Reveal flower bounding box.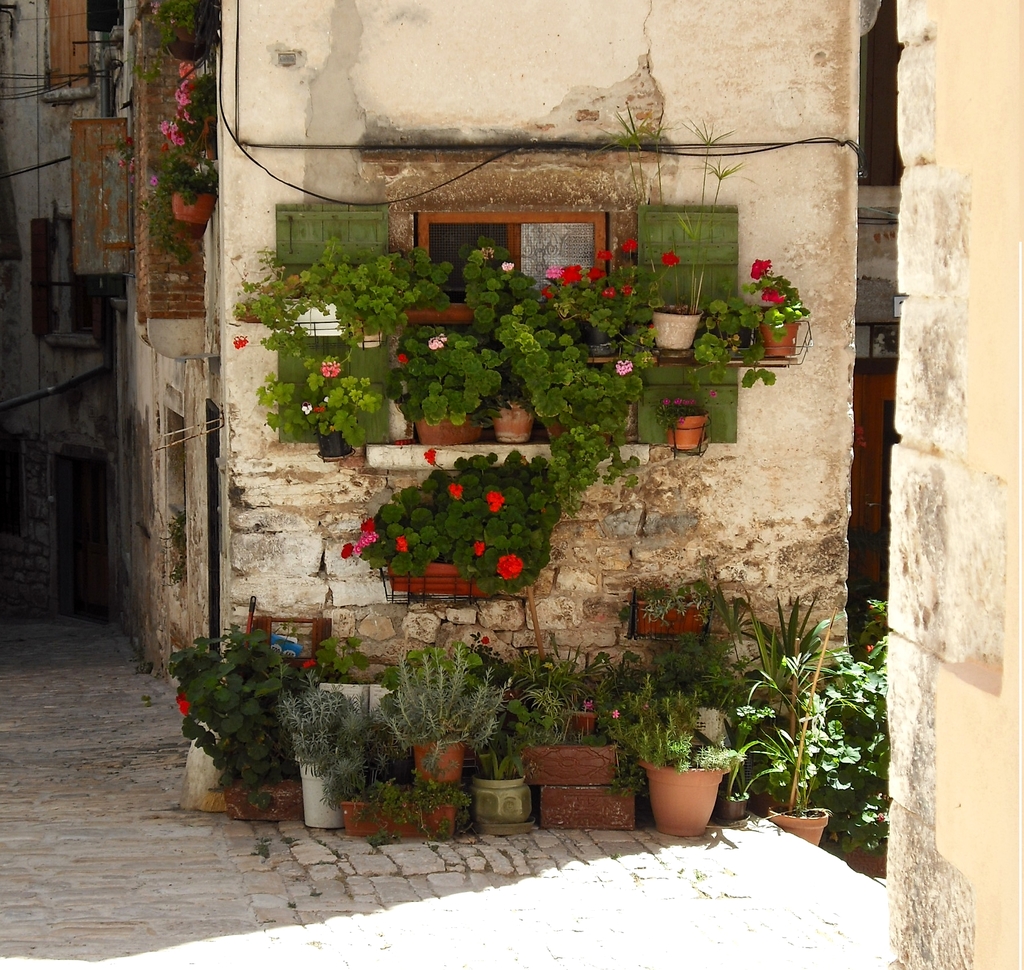
Revealed: l=602, t=287, r=612, b=298.
